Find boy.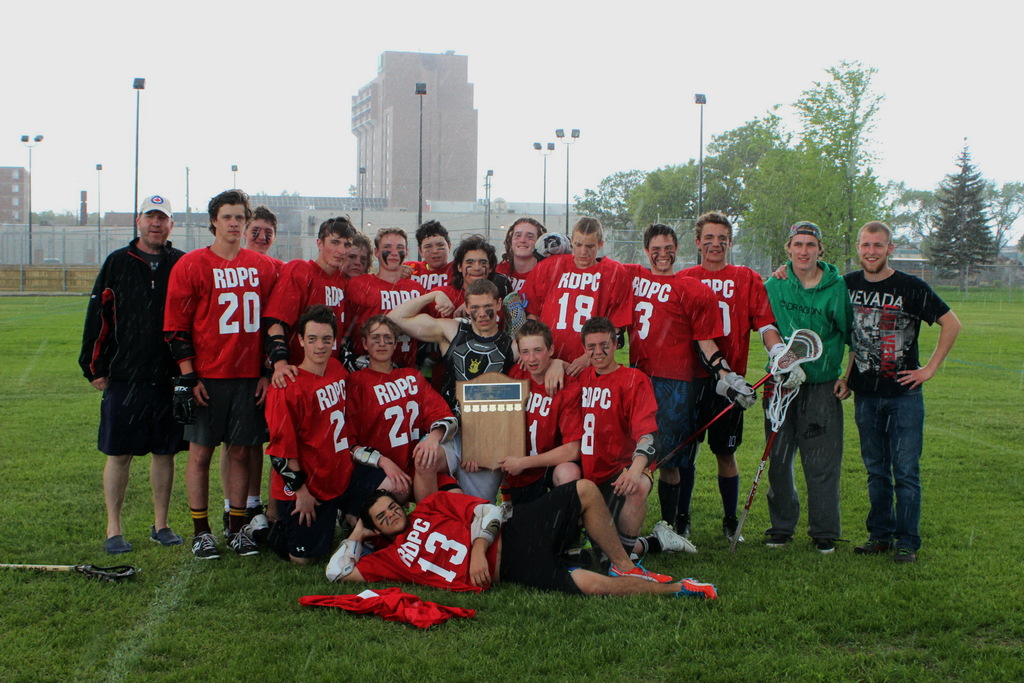
[493, 219, 548, 293].
